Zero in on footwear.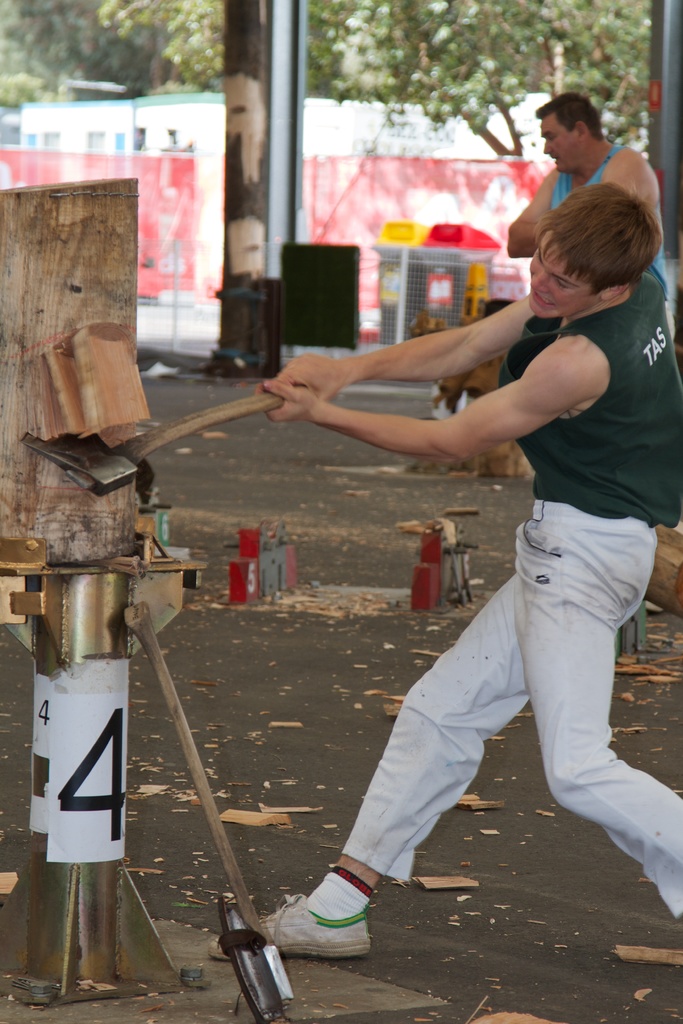
Zeroed in: bbox=(290, 890, 377, 972).
